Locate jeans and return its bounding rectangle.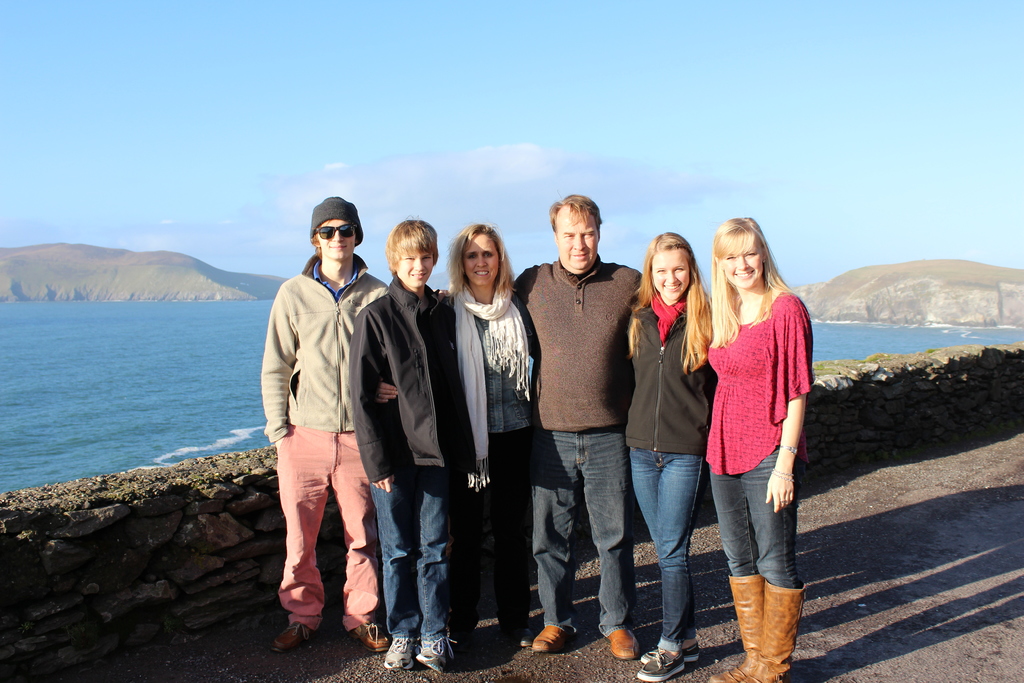
box=[535, 429, 629, 634].
